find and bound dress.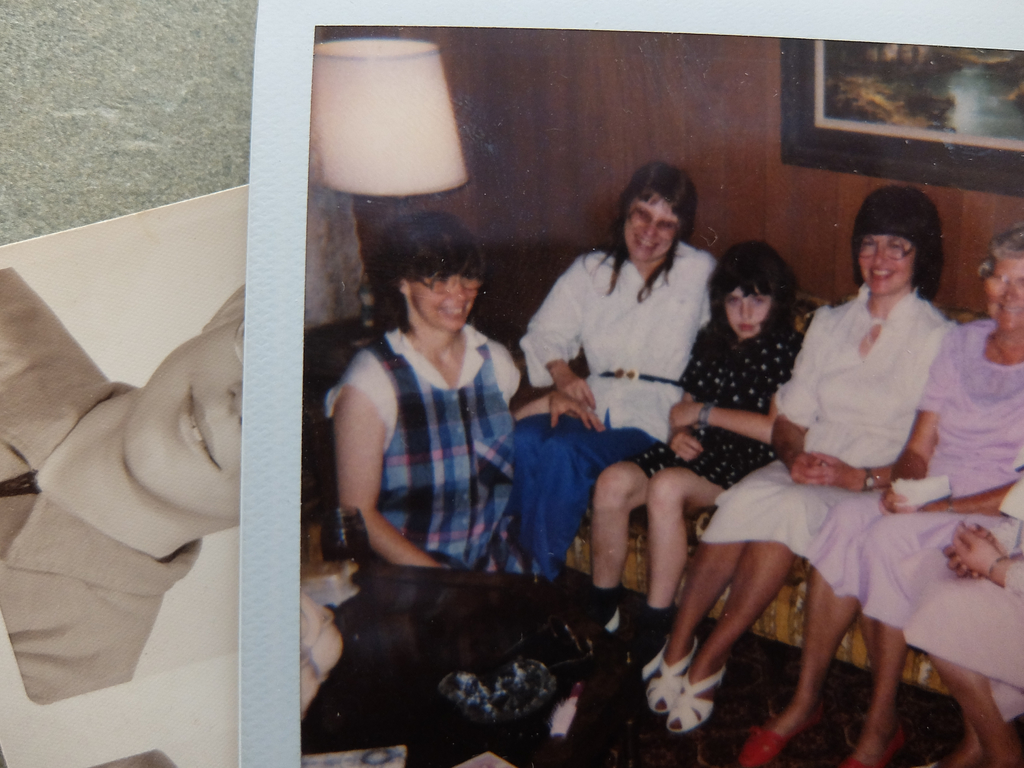
Bound: region(633, 336, 800, 486).
